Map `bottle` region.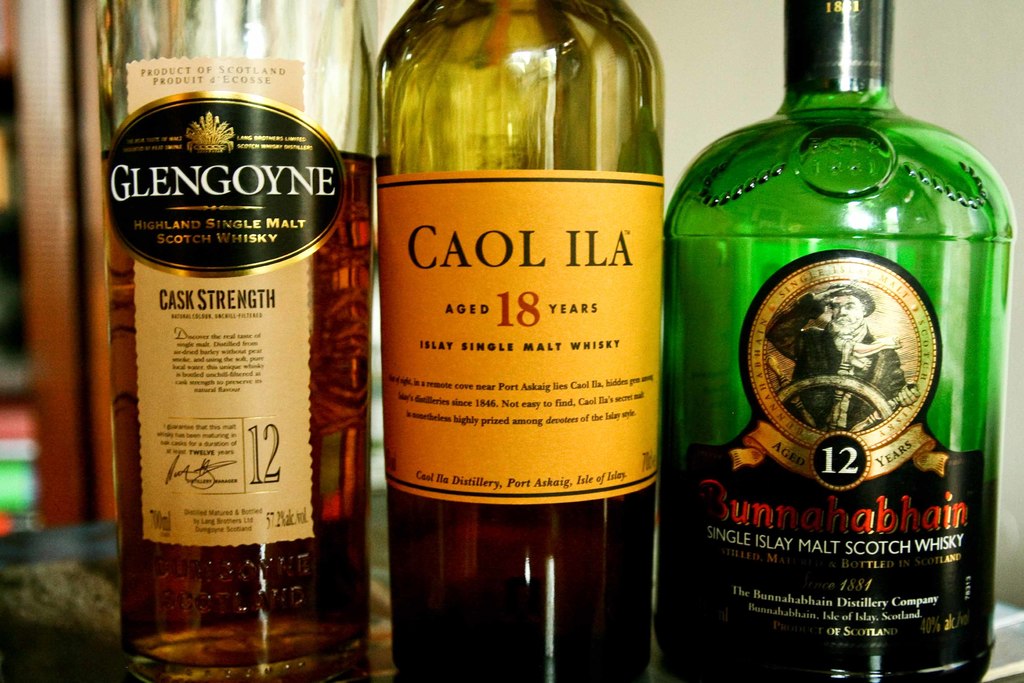
Mapped to box(87, 0, 385, 682).
